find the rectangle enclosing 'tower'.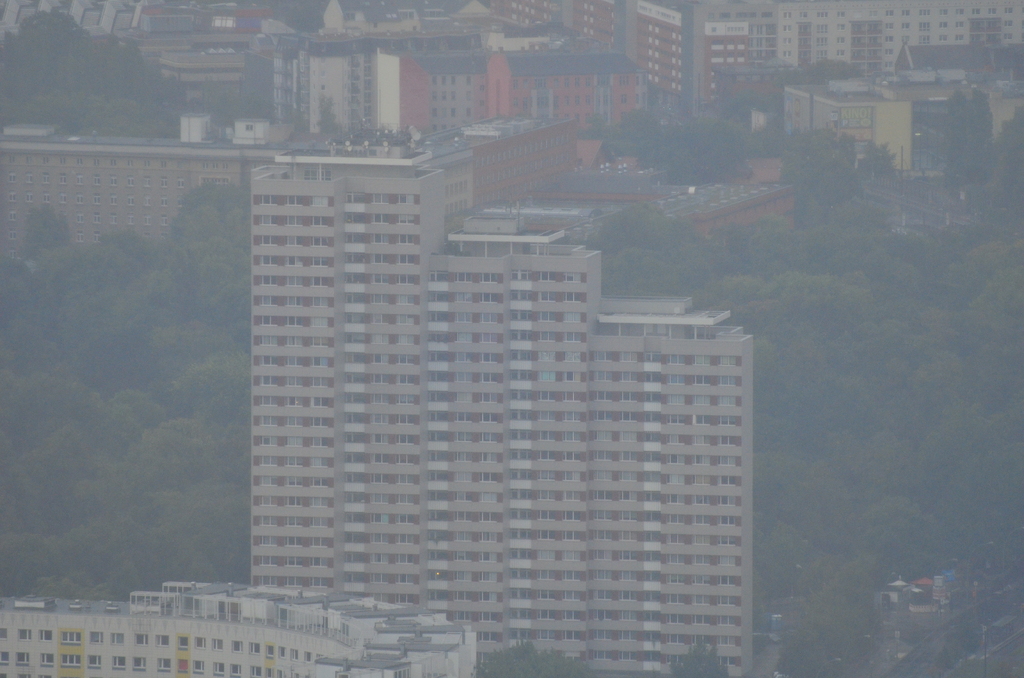
{"x1": 247, "y1": 127, "x2": 755, "y2": 677}.
